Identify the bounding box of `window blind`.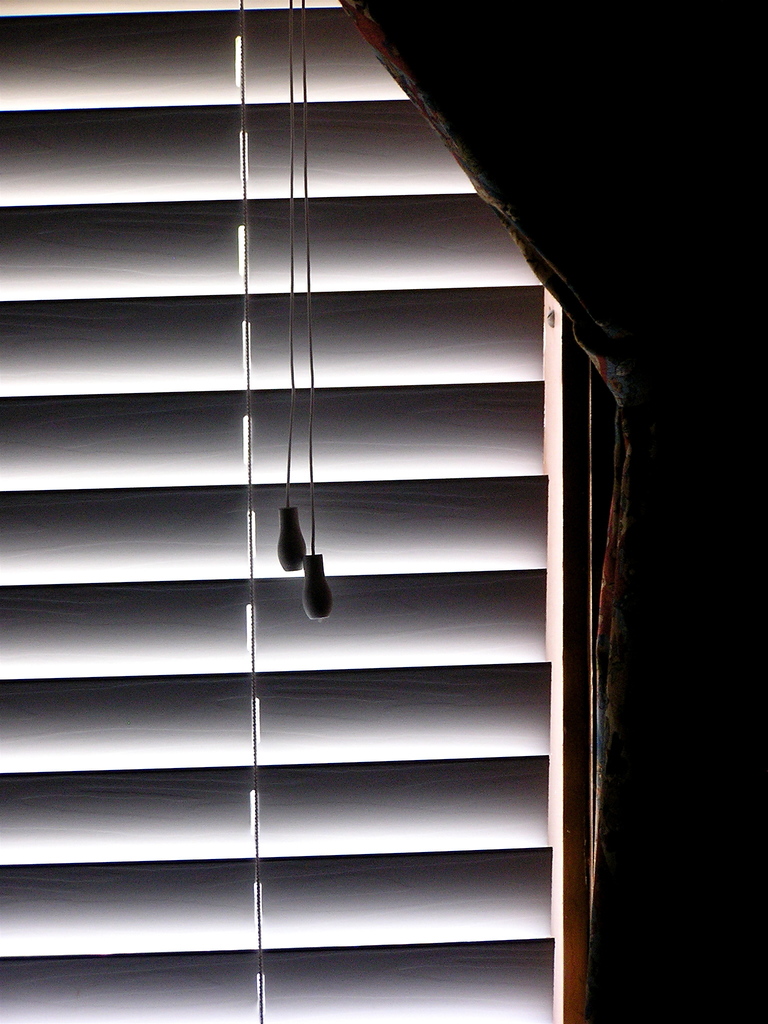
0/0/548/1023.
